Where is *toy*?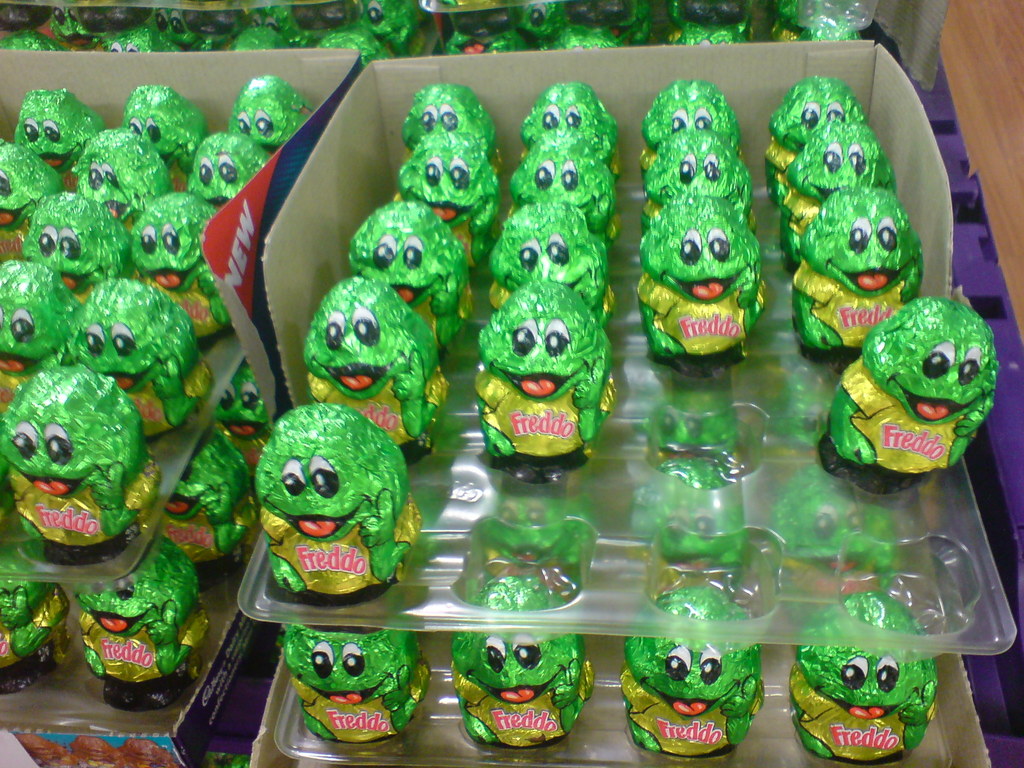
l=484, t=196, r=609, b=330.
